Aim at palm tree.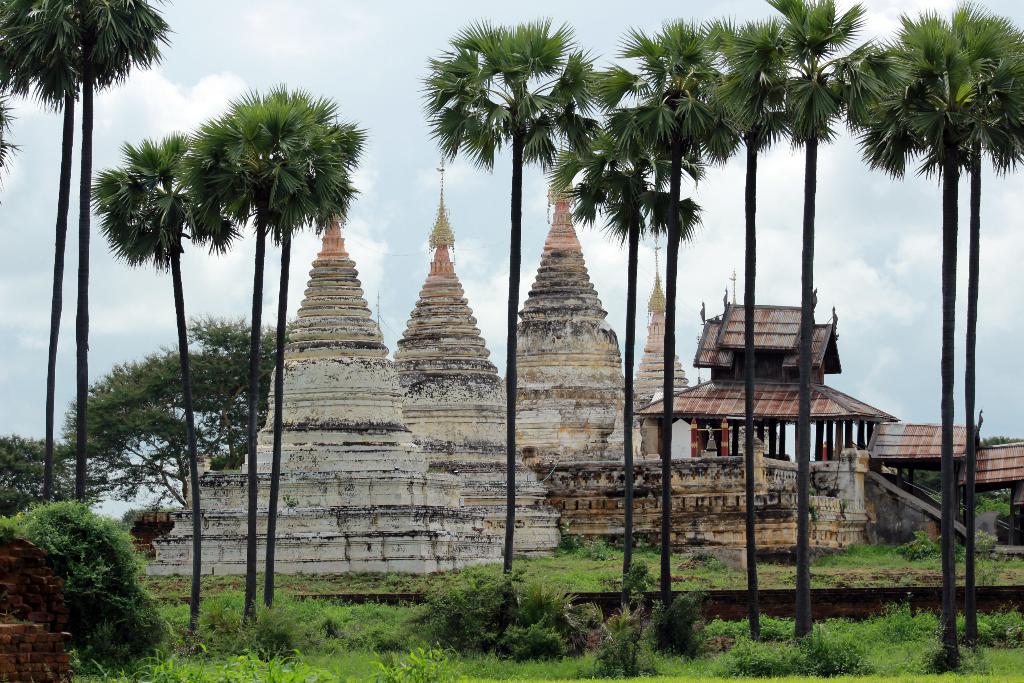
Aimed at (148, 113, 334, 602).
